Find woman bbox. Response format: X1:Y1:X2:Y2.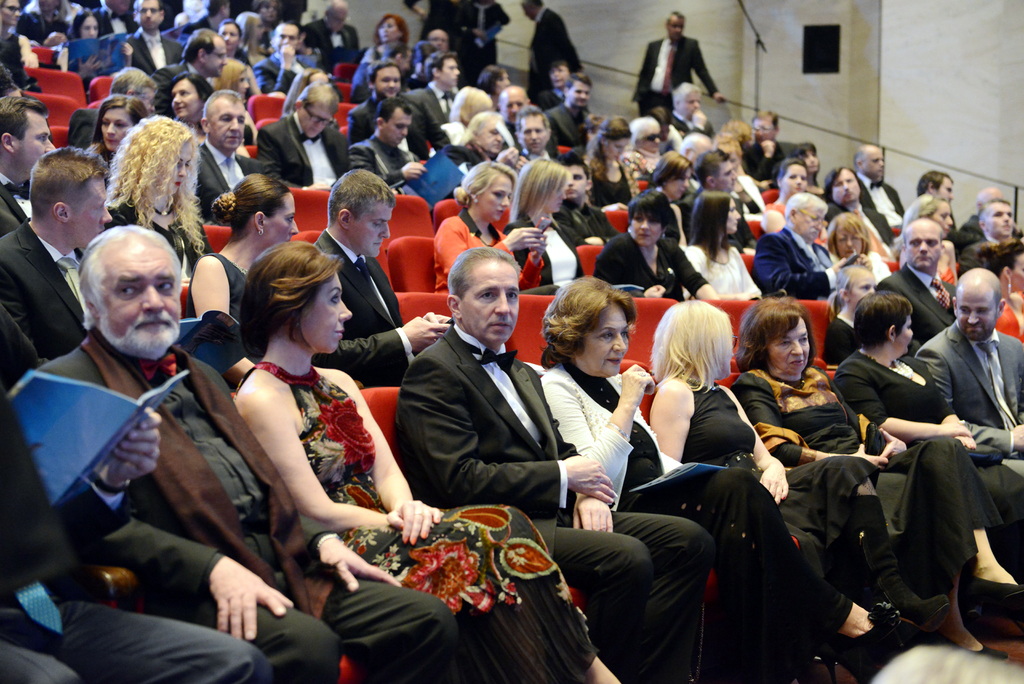
733:294:1023:664.
